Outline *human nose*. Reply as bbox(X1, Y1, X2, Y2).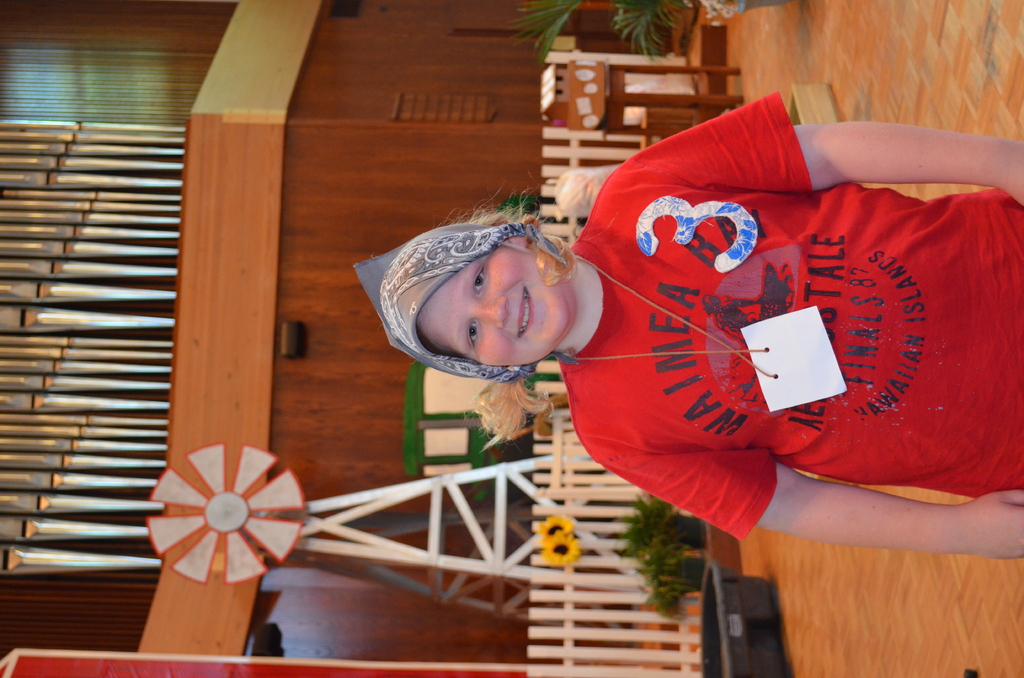
bbox(475, 294, 510, 328).
